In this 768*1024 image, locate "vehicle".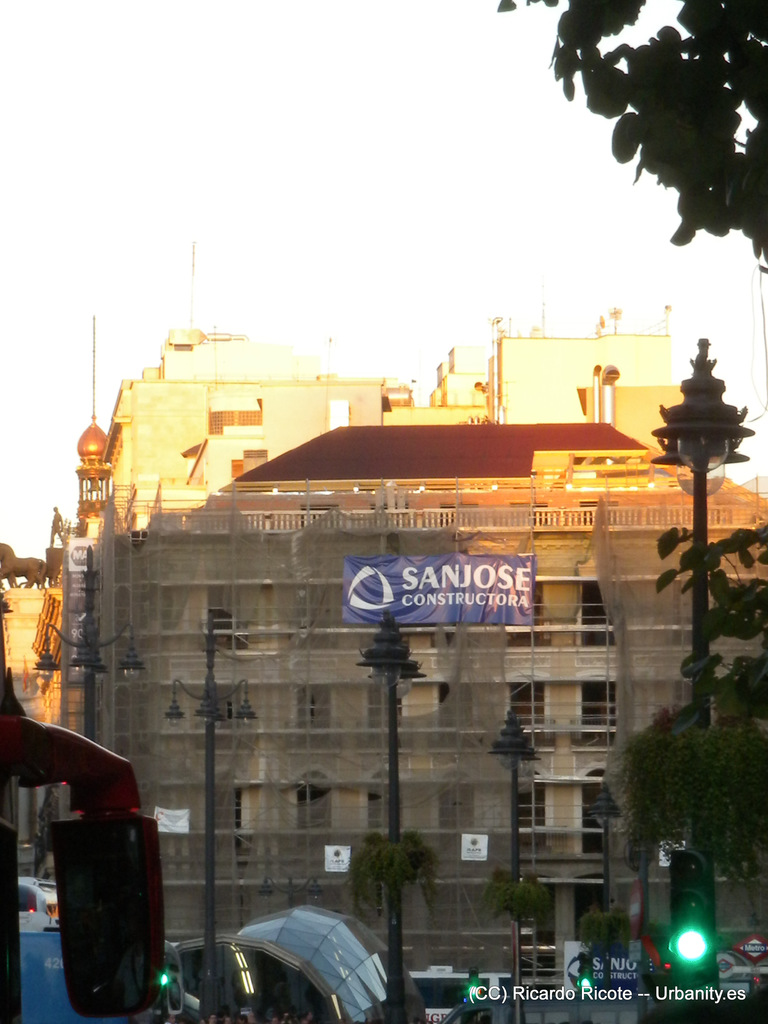
Bounding box: 19,877,58,936.
